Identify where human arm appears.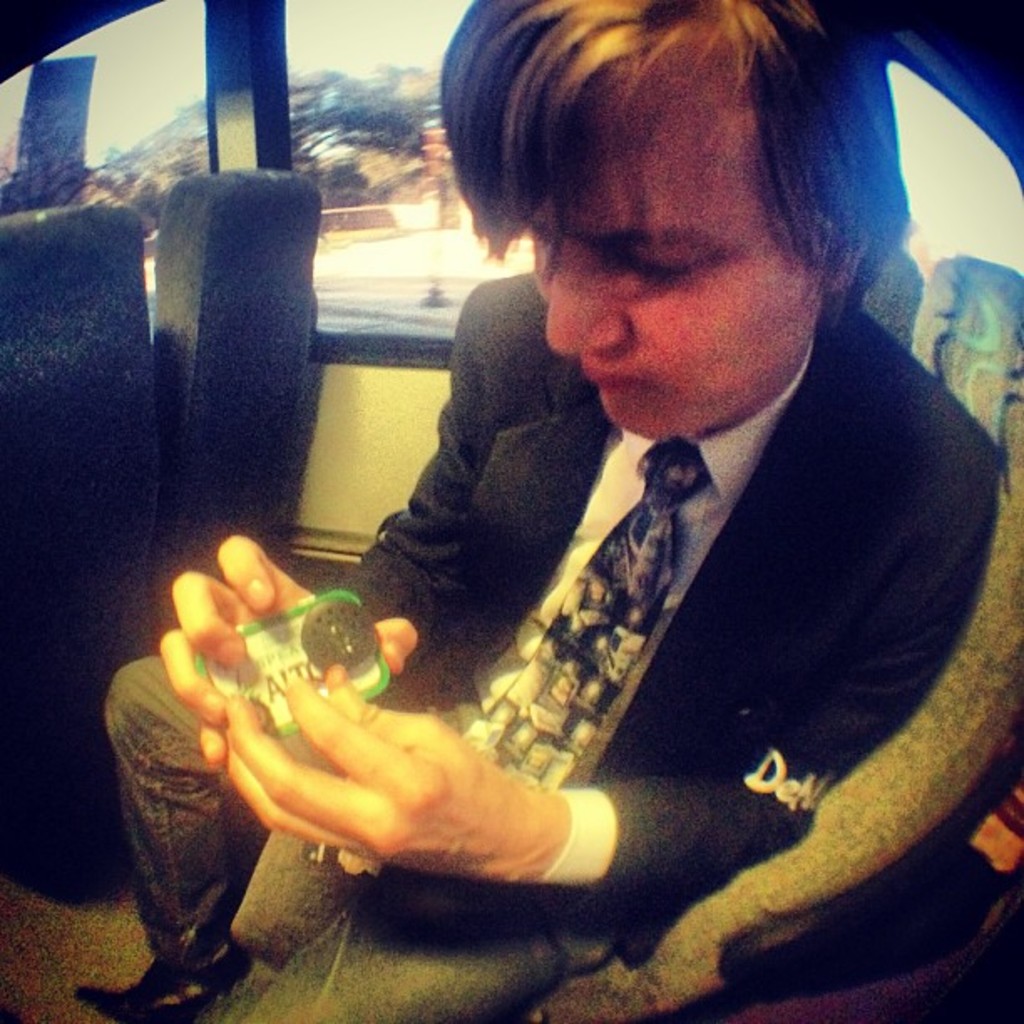
Appears at 142, 289, 495, 756.
